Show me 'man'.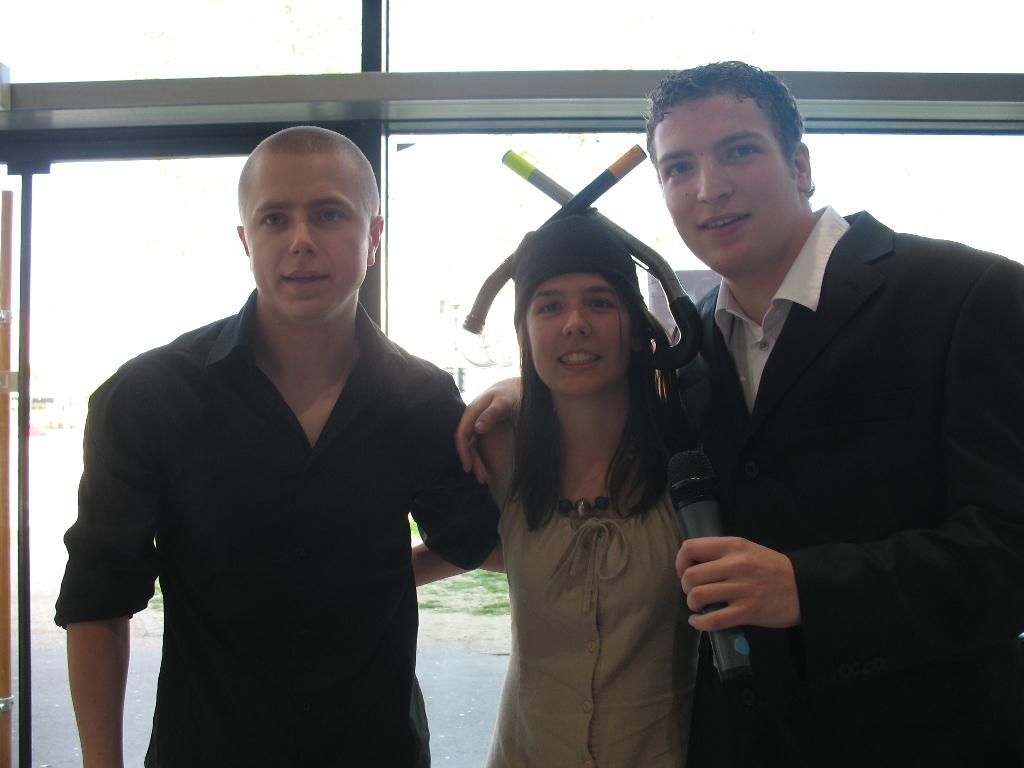
'man' is here: (72, 122, 492, 751).
